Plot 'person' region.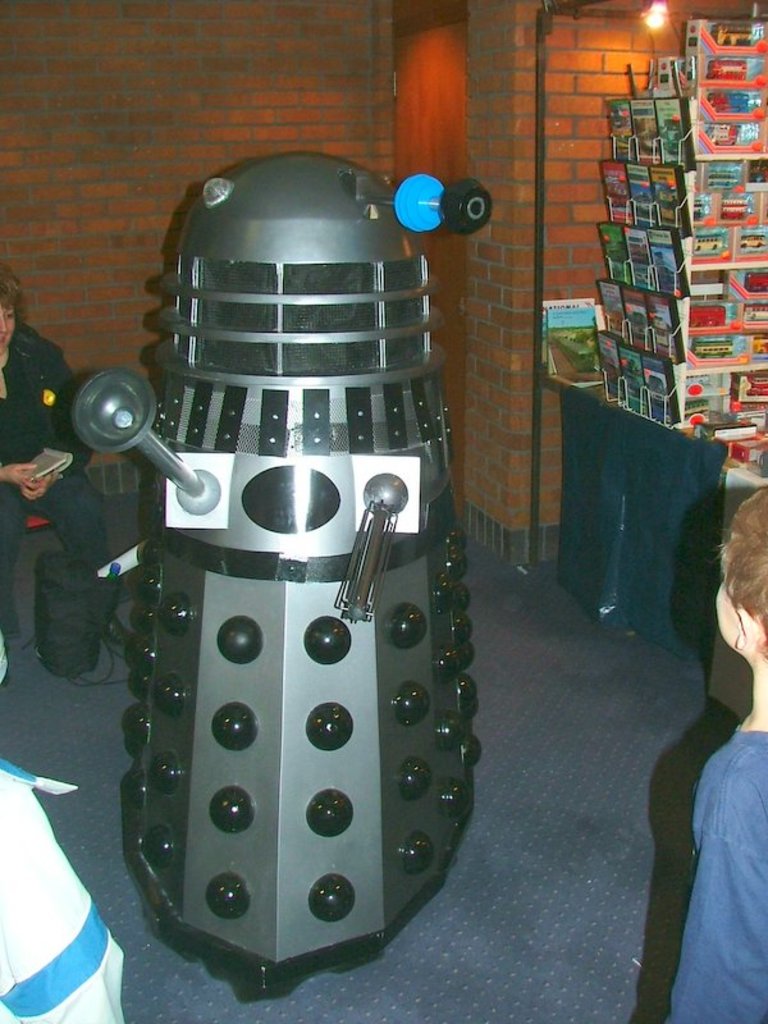
Plotted at locate(662, 477, 767, 1023).
